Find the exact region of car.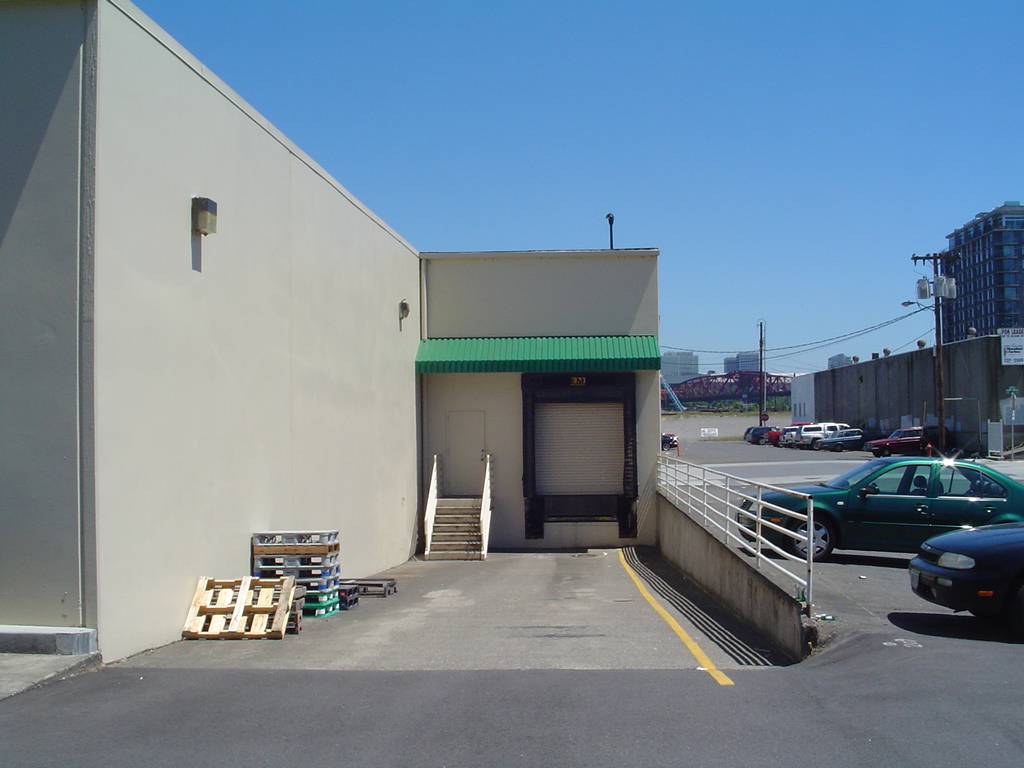
Exact region: rect(793, 418, 842, 447).
